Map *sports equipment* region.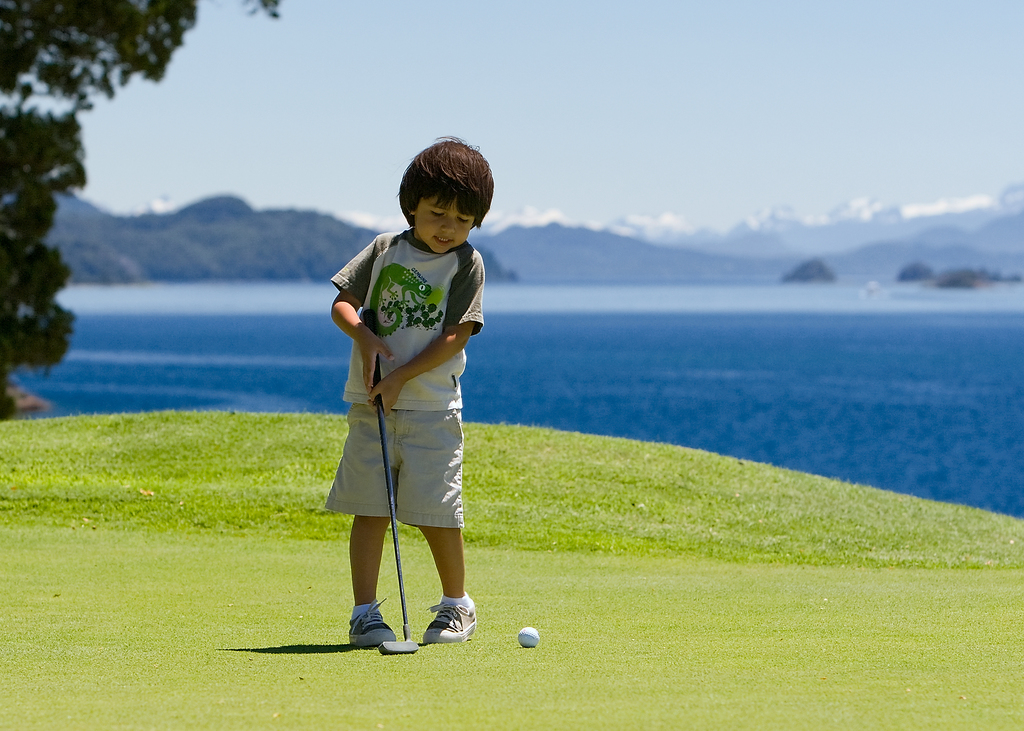
Mapped to crop(362, 307, 417, 653).
